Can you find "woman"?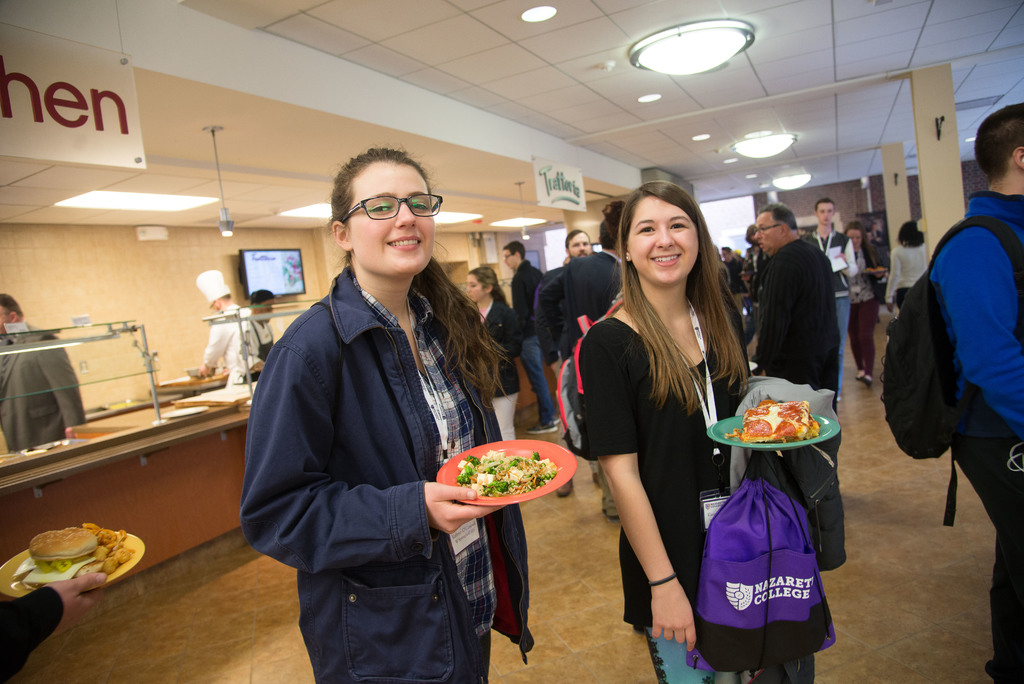
Yes, bounding box: region(577, 180, 840, 683).
